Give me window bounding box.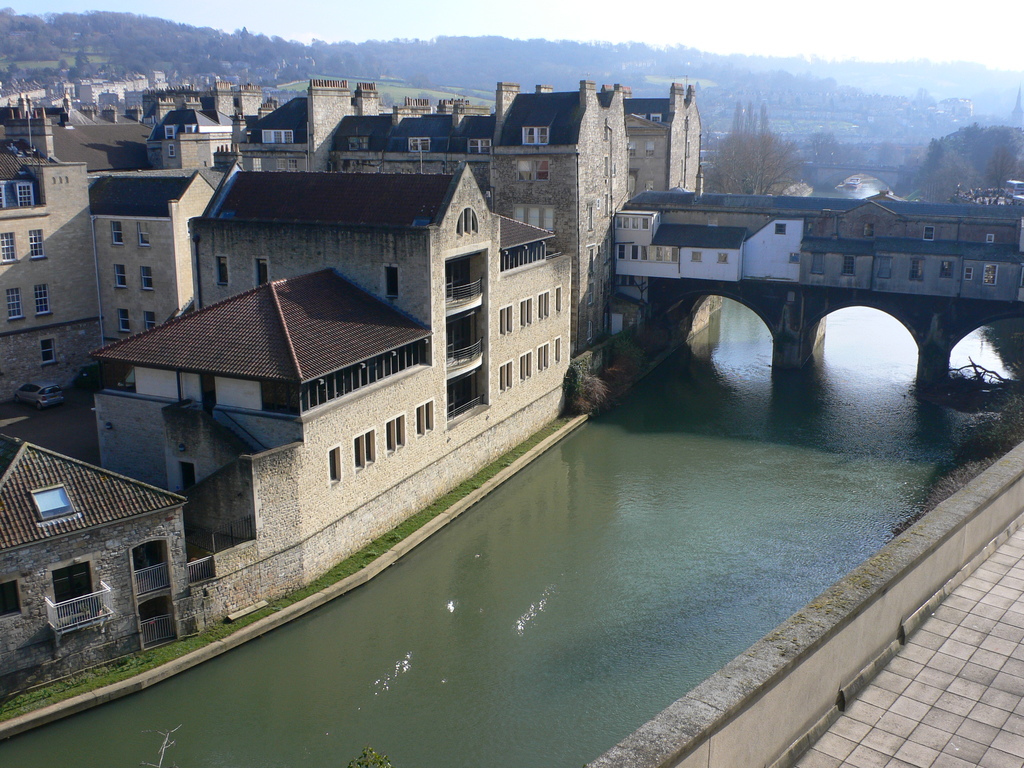
detection(538, 289, 552, 319).
